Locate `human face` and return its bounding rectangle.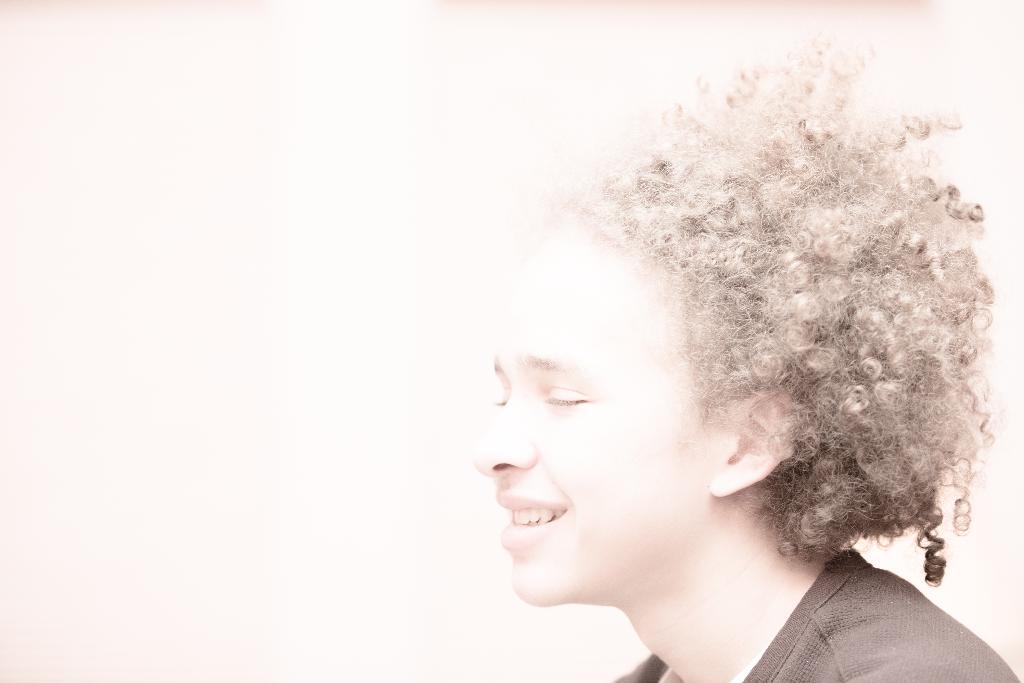
<box>468,213,716,607</box>.
